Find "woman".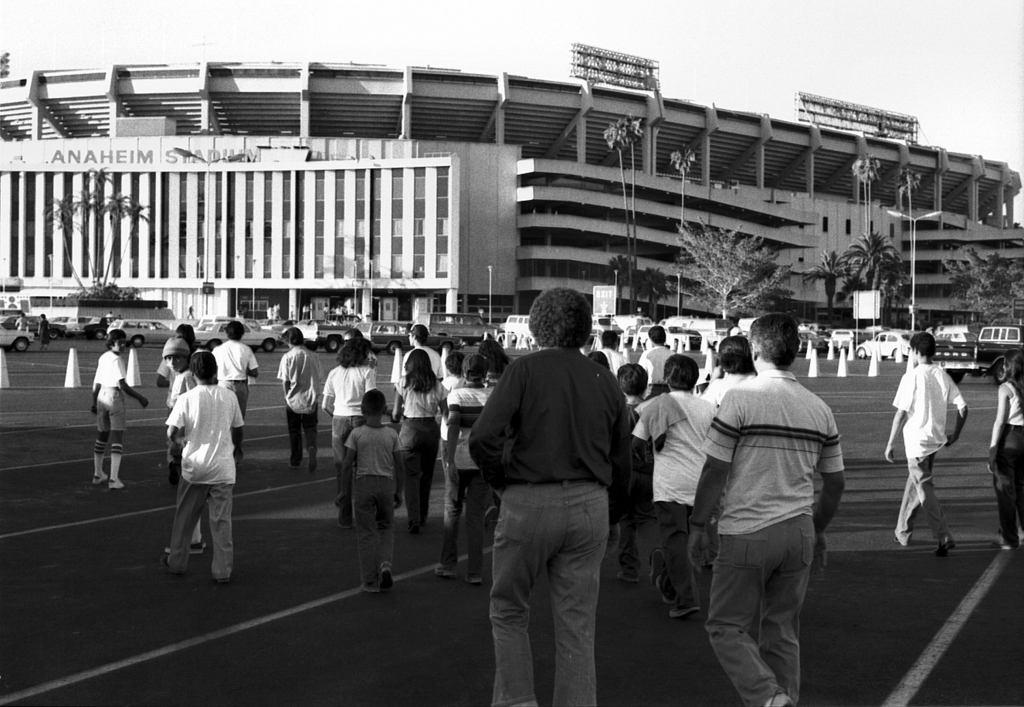
[324, 337, 375, 531].
